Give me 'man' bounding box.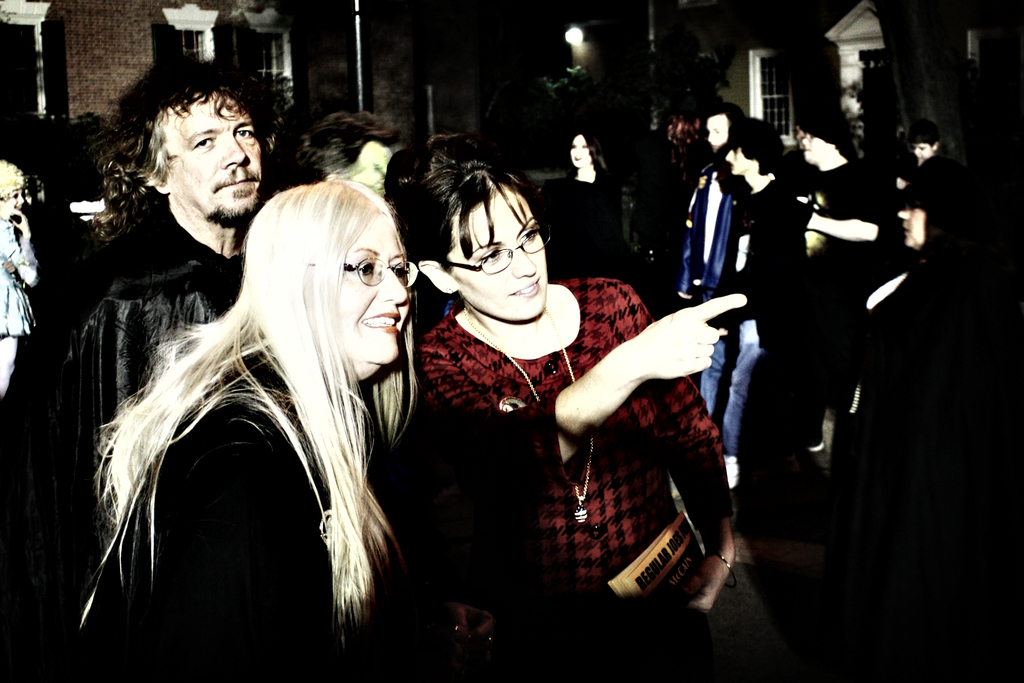
727, 115, 787, 486.
